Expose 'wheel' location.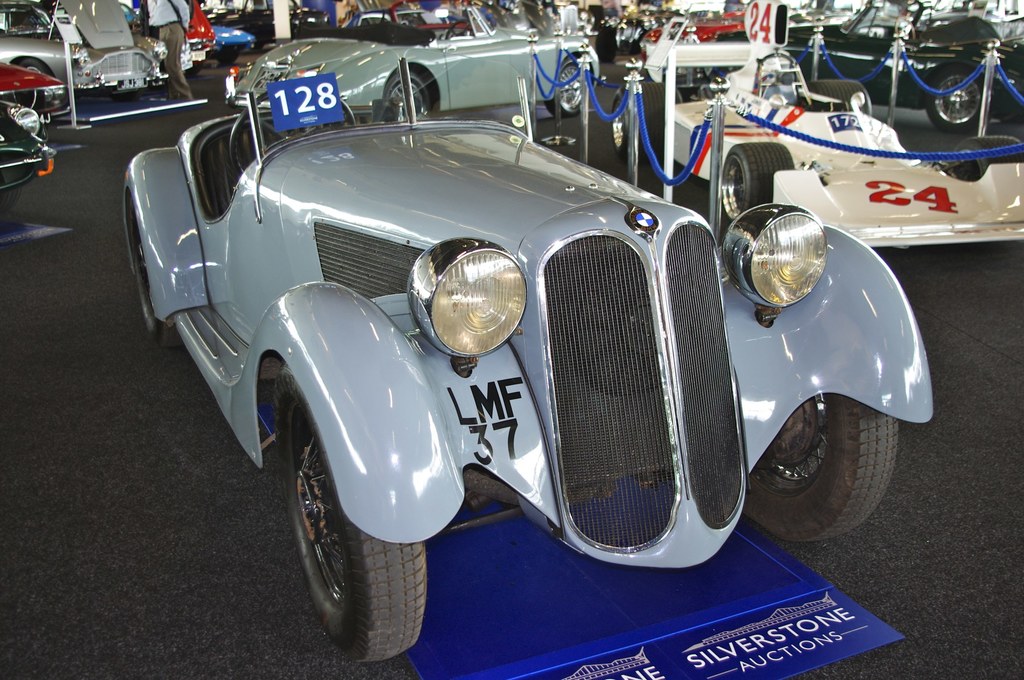
Exposed at locate(719, 140, 794, 225).
